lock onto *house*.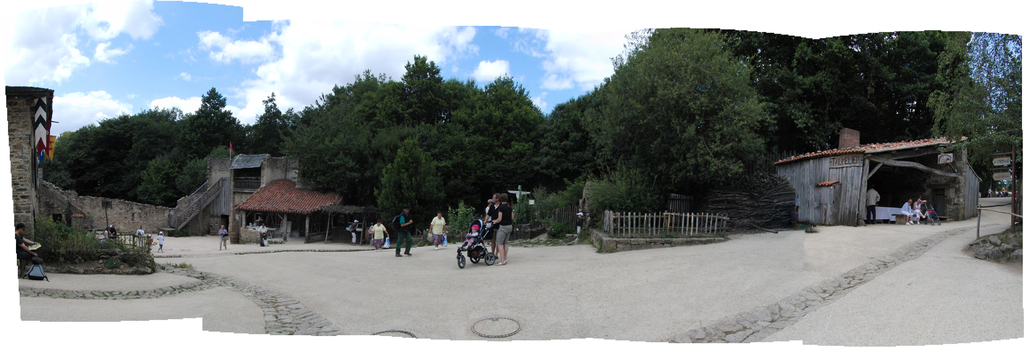
Locked: bbox(2, 84, 54, 252).
